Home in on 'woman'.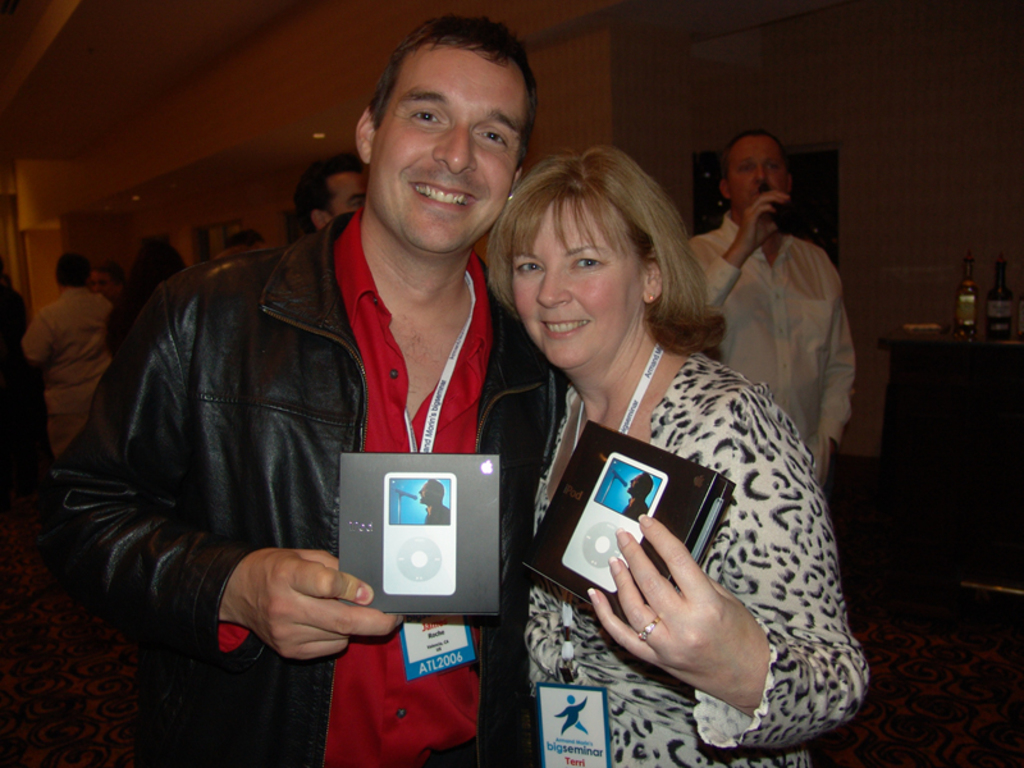
Homed in at box(476, 127, 840, 767).
